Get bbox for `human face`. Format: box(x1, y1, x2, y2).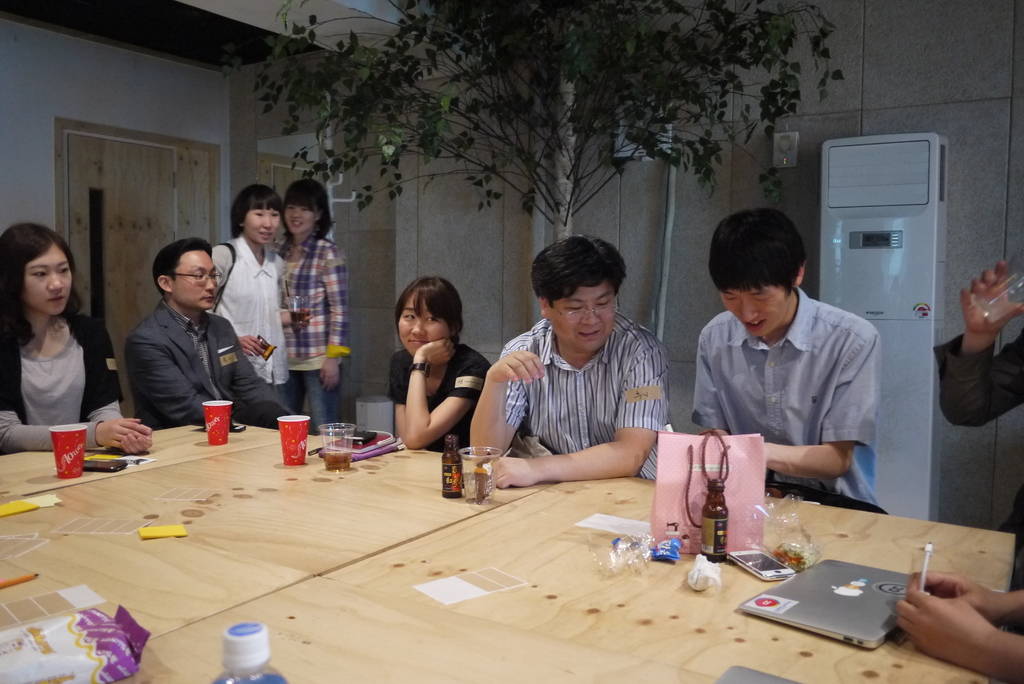
box(24, 241, 70, 314).
